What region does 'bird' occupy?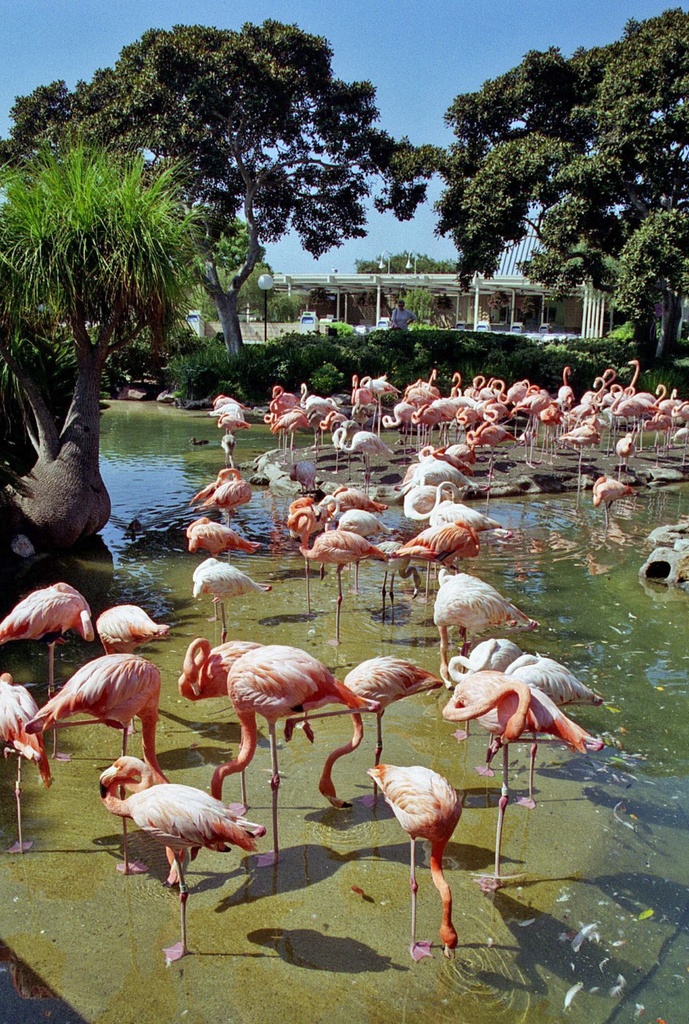
BBox(439, 438, 486, 469).
